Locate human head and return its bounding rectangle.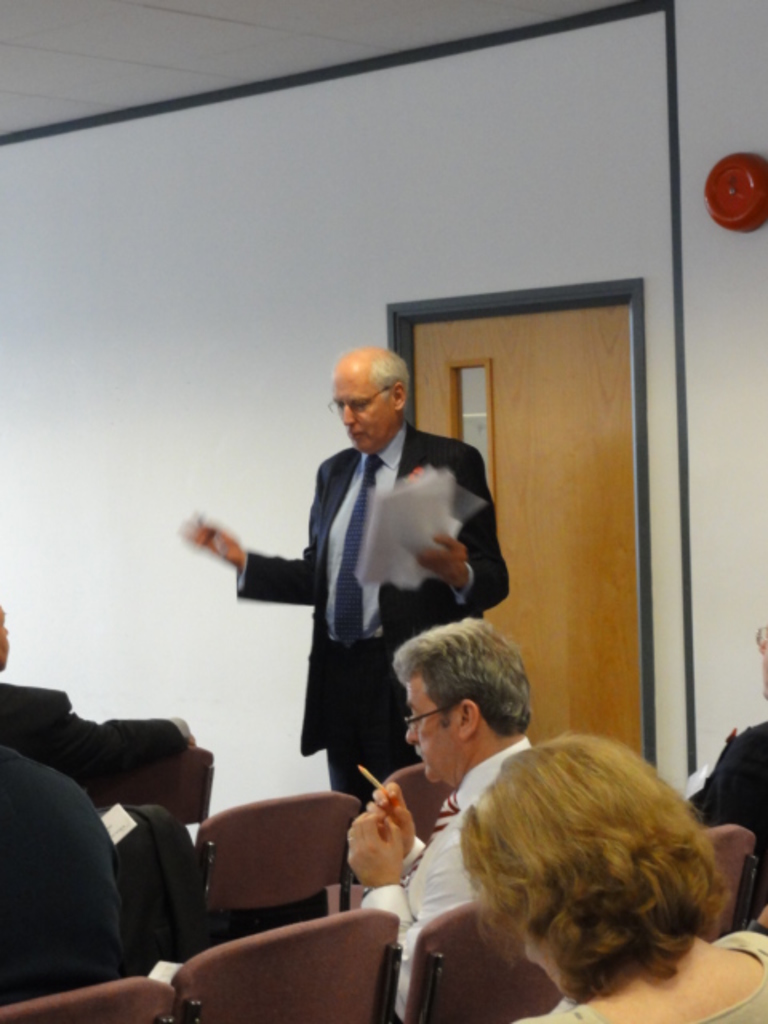
<bbox>331, 347, 413, 456</bbox>.
